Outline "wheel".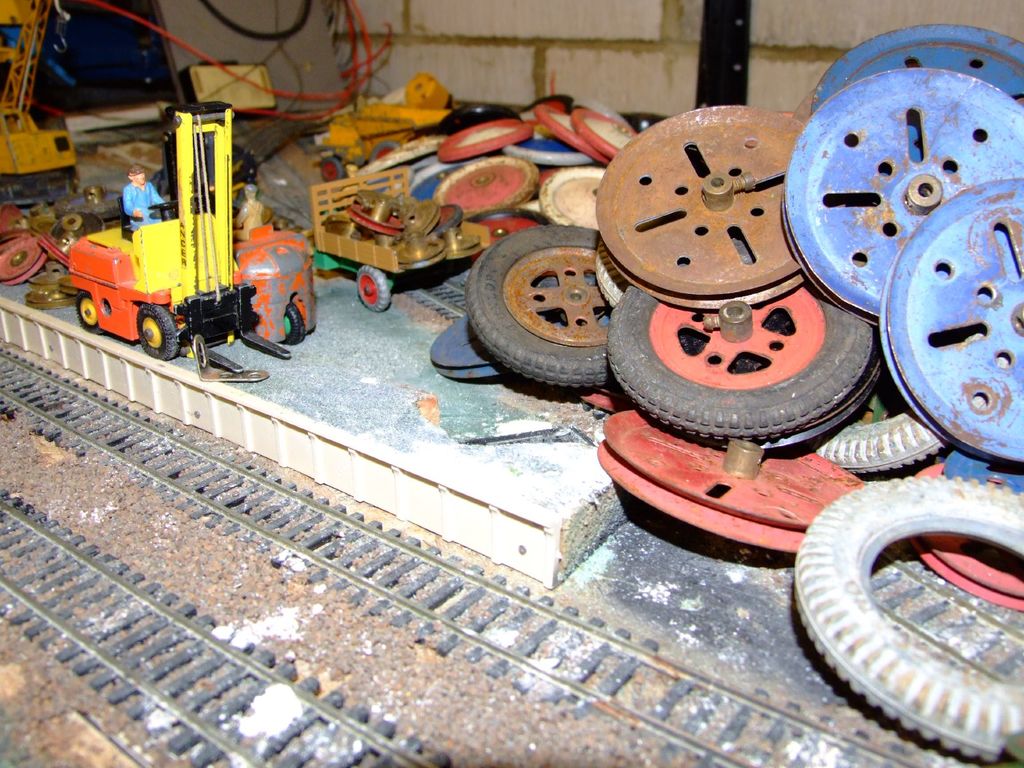
Outline: box(467, 223, 637, 383).
